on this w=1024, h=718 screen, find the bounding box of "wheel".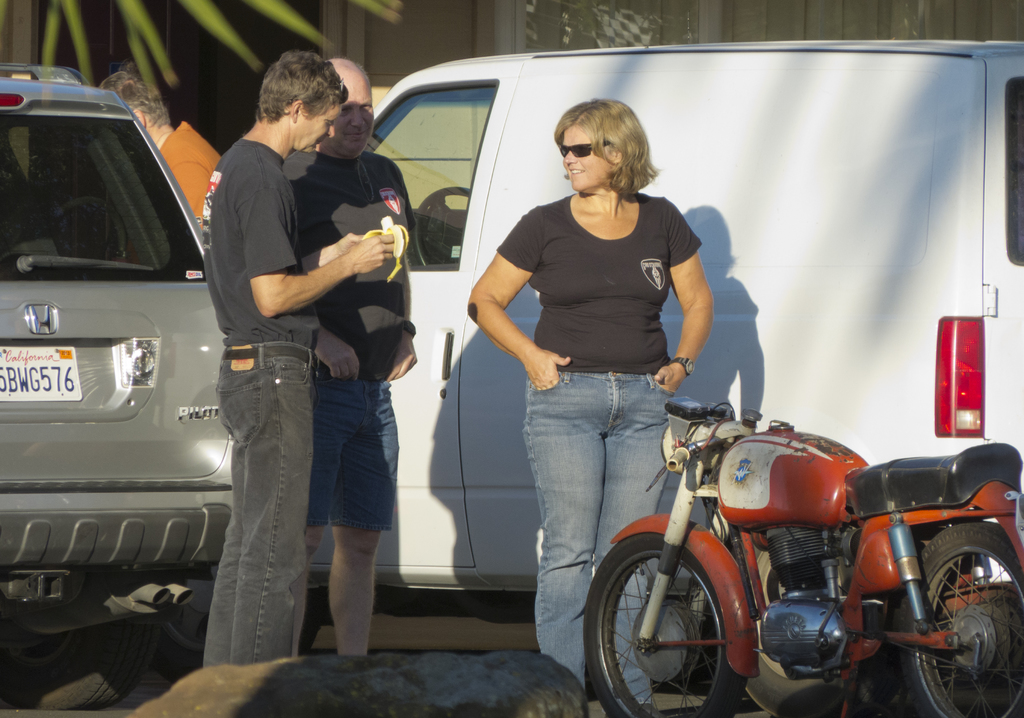
Bounding box: left=411, top=184, right=471, bottom=268.
